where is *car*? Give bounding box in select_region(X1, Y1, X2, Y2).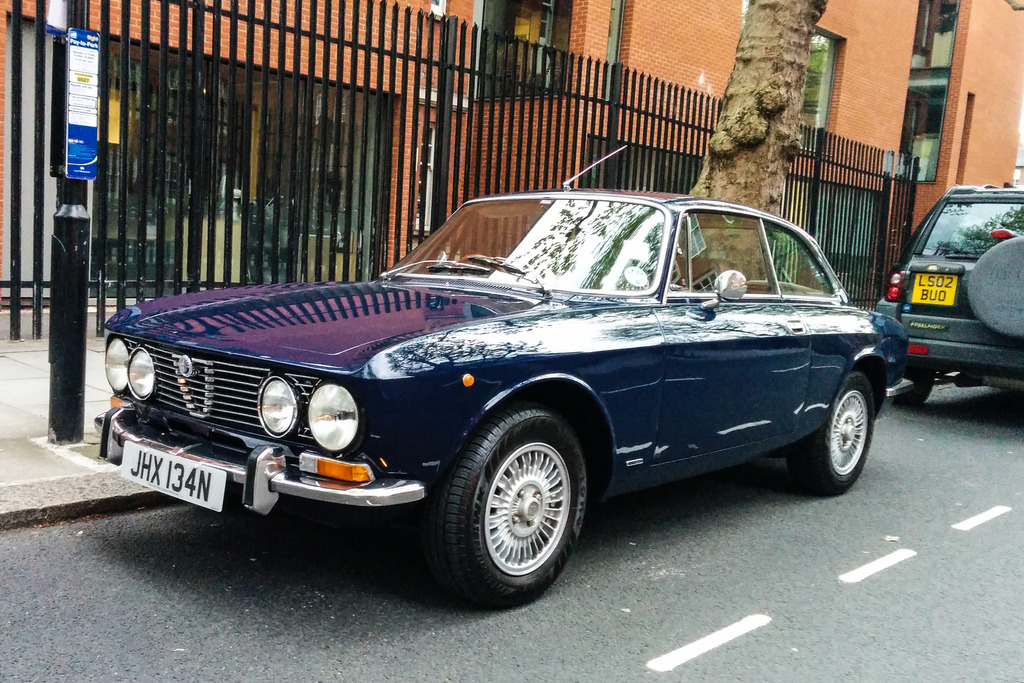
select_region(104, 190, 903, 606).
